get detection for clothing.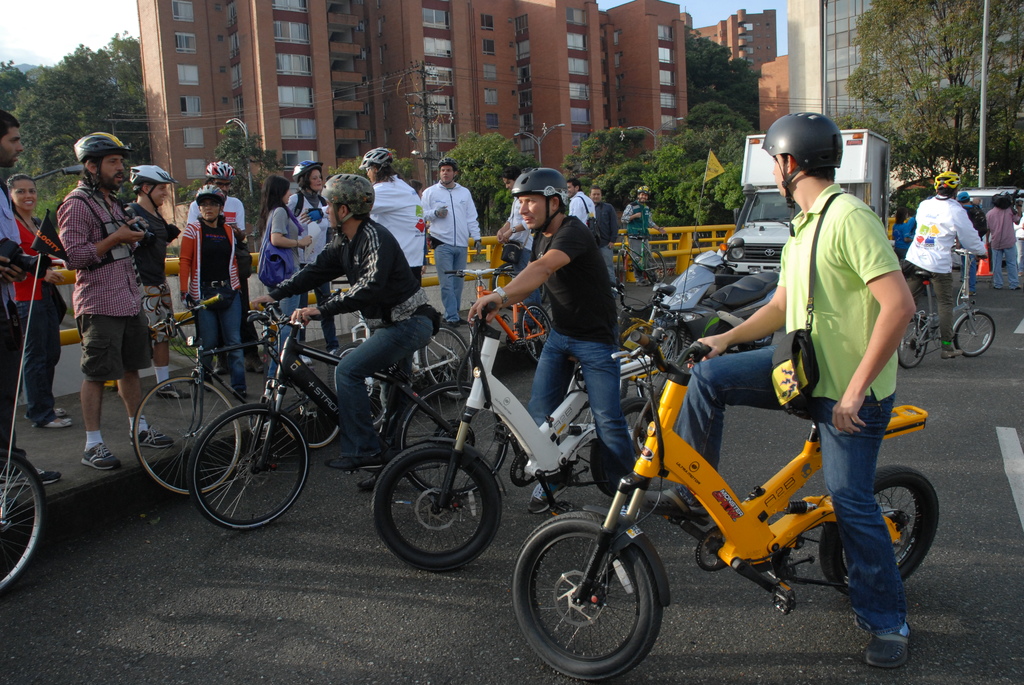
Detection: x1=675, y1=177, x2=943, y2=627.
